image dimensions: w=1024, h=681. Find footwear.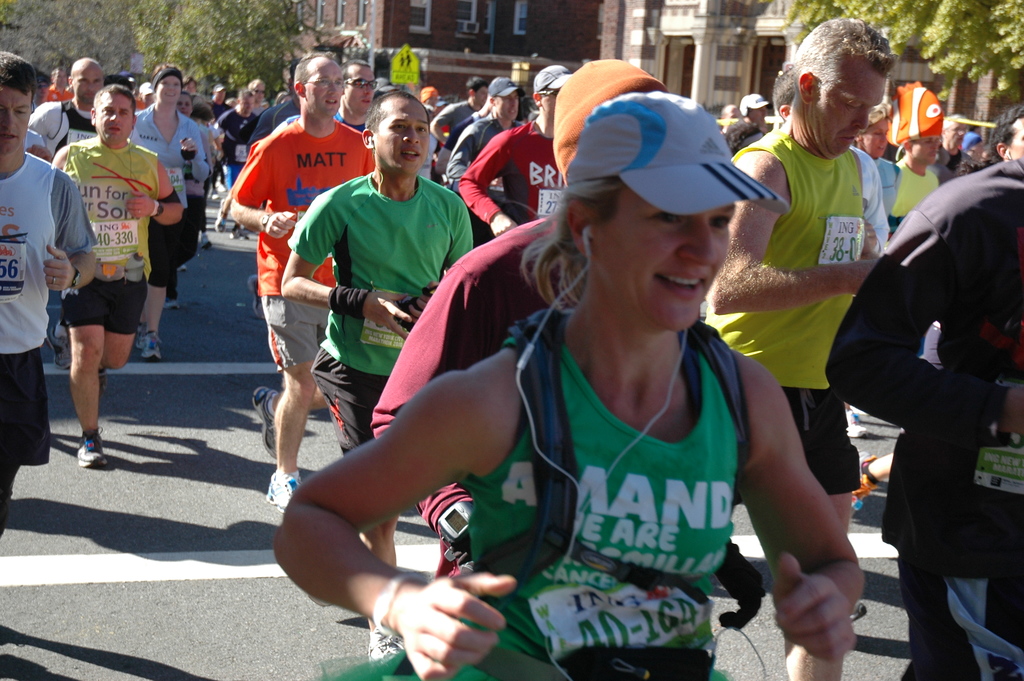
l=850, t=449, r=886, b=509.
